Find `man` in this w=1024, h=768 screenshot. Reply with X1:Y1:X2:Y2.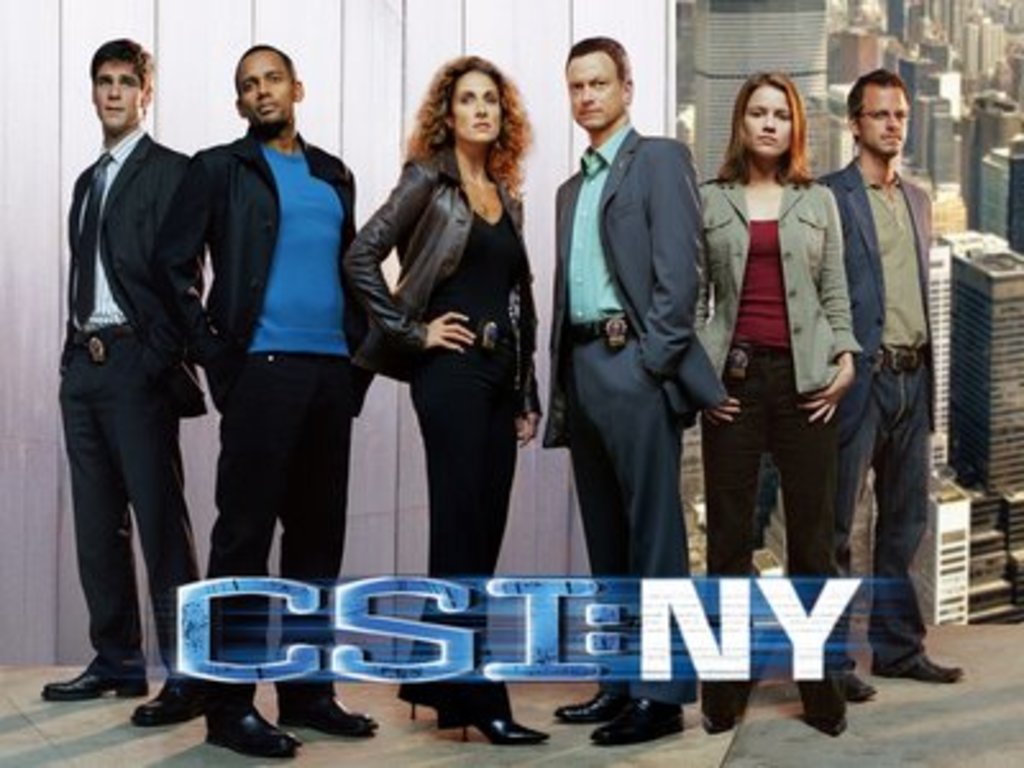
801:67:973:722.
